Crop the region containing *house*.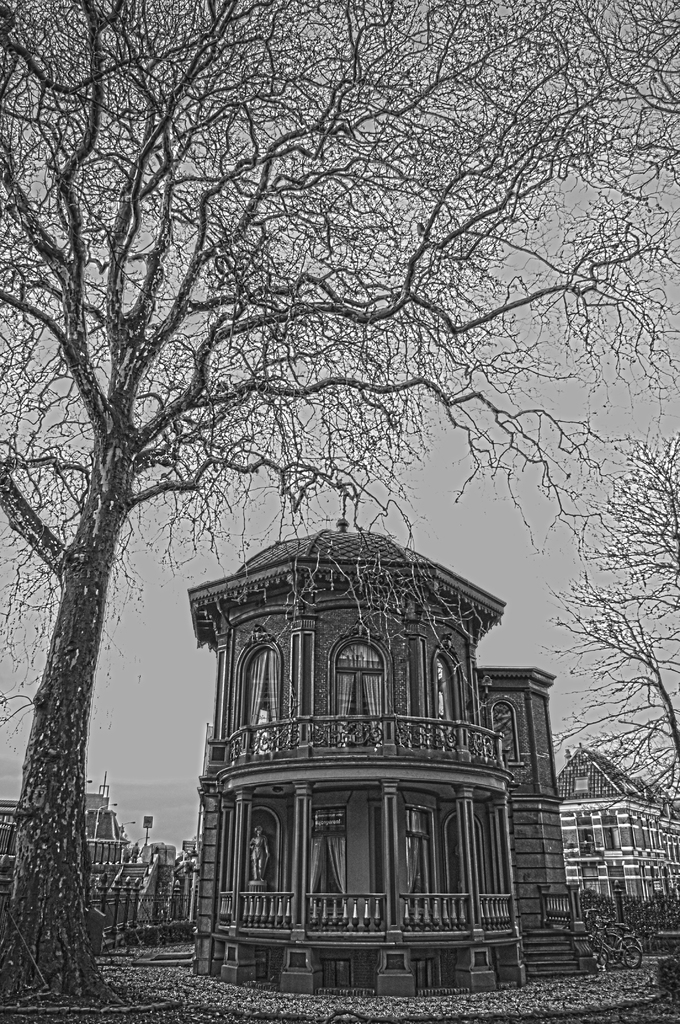
Crop region: bbox=(122, 432, 615, 961).
